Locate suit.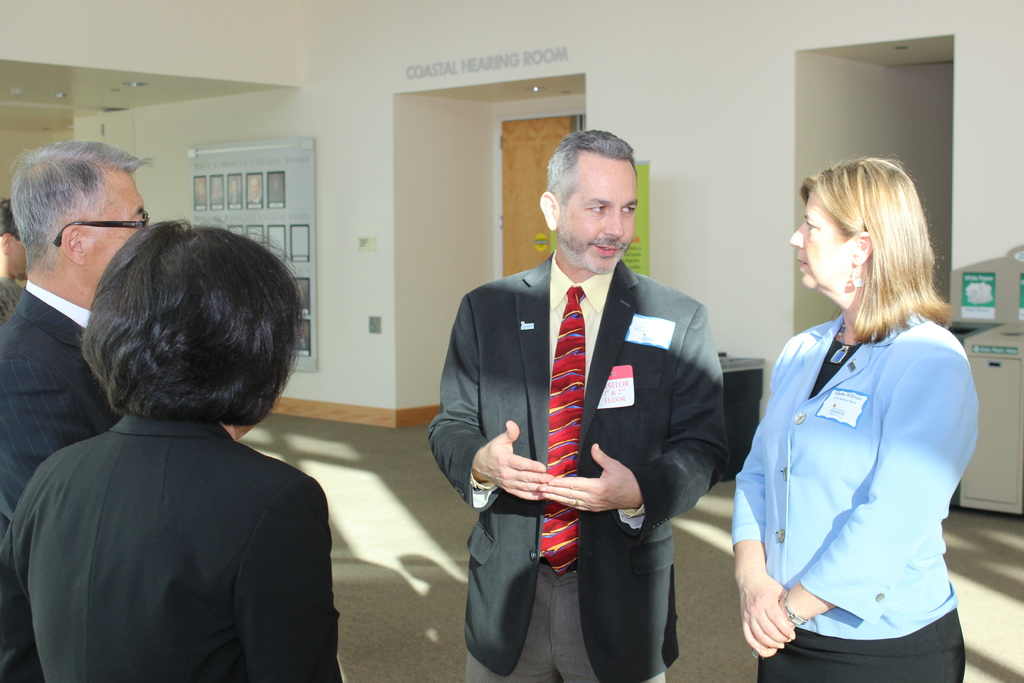
Bounding box: 461 165 718 670.
